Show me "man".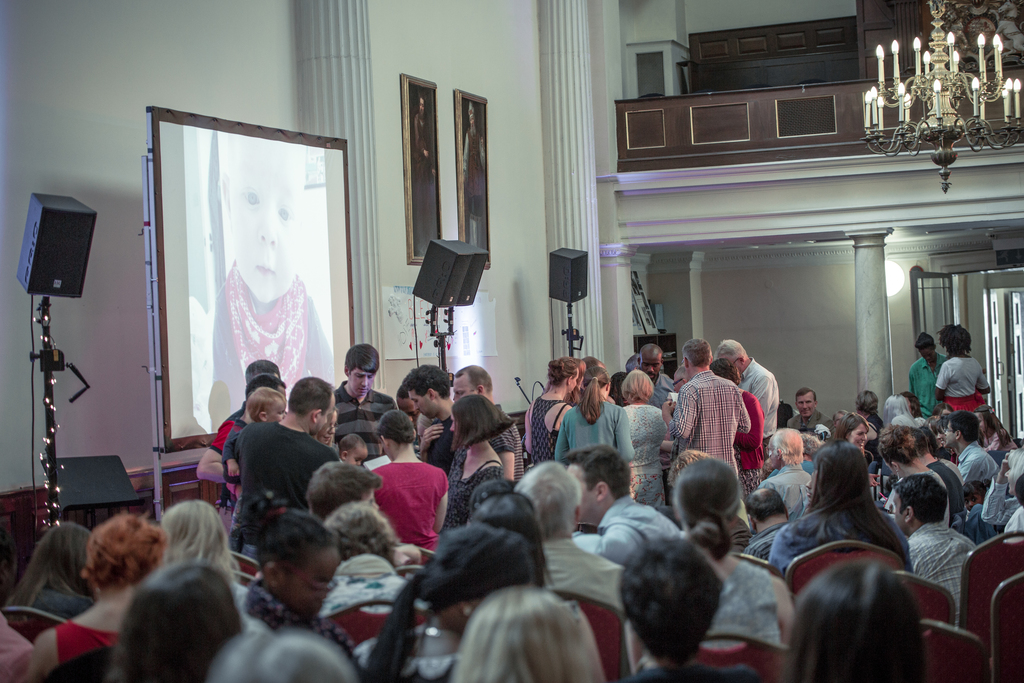
"man" is here: <region>717, 334, 778, 441</region>.
